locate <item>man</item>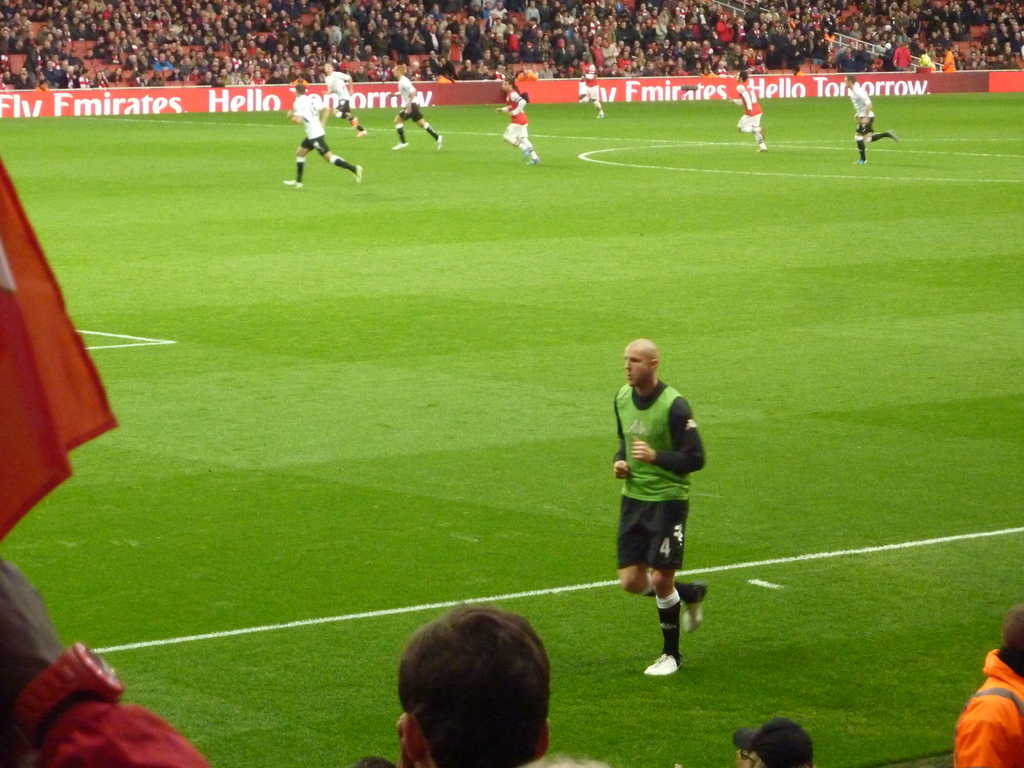
locate(731, 69, 771, 152)
